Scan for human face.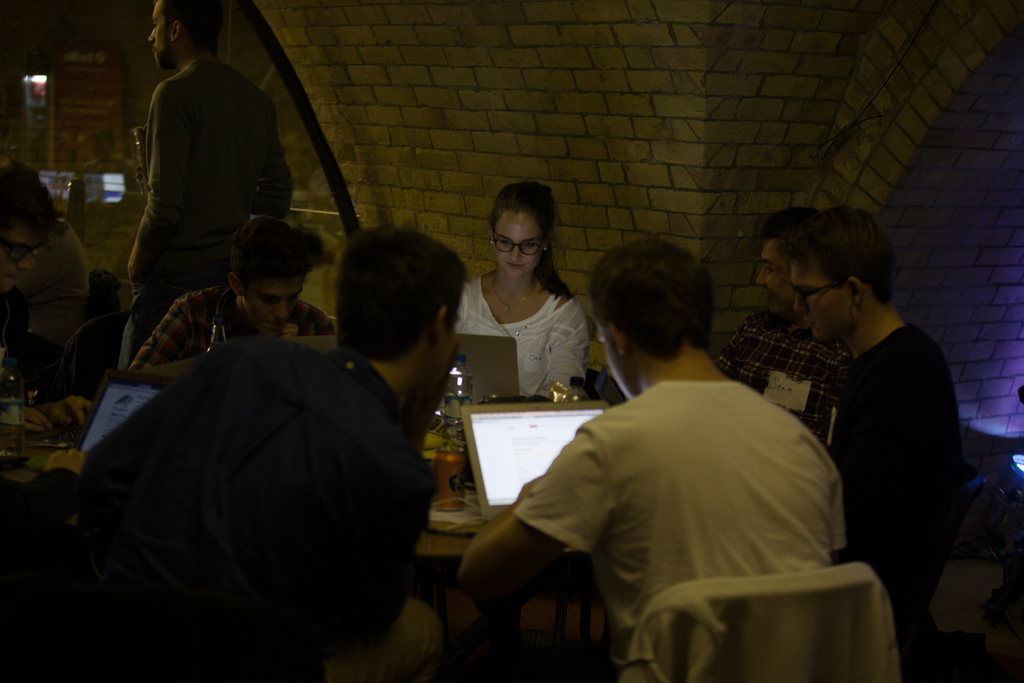
Scan result: (left=791, top=265, right=849, bottom=341).
